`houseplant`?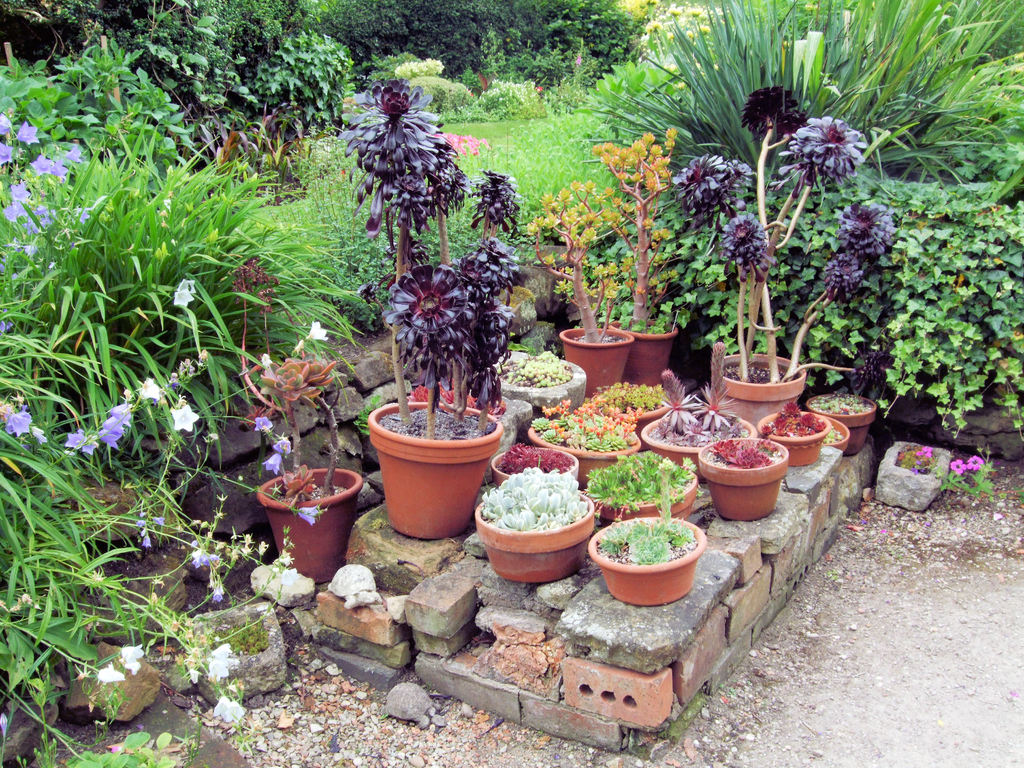
<bbox>762, 398, 830, 467</bbox>
